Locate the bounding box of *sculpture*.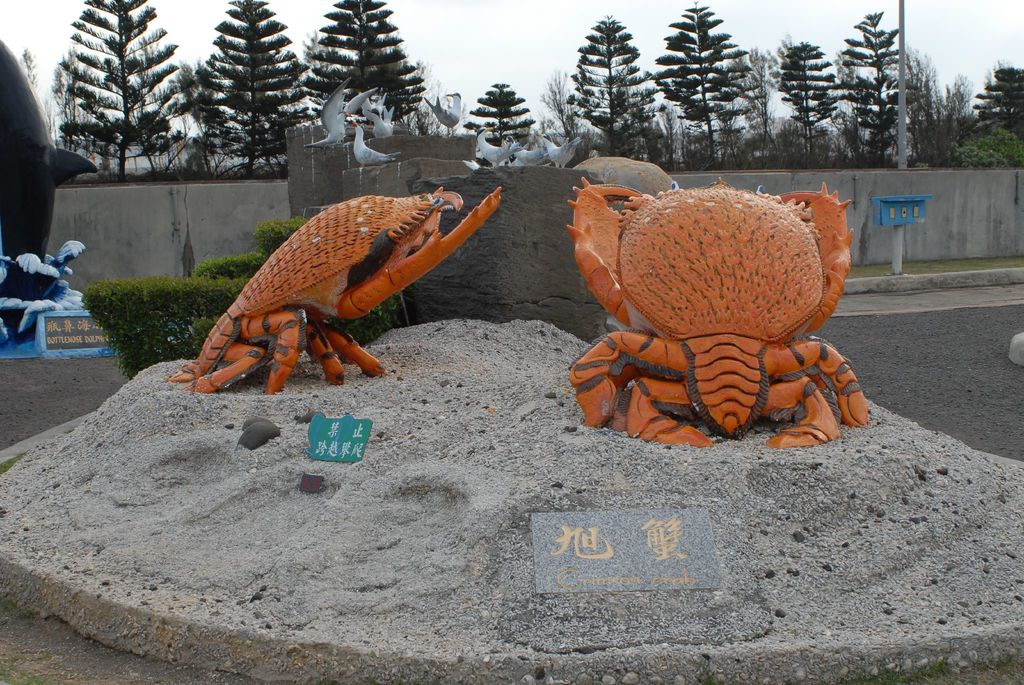
Bounding box: box(541, 127, 578, 179).
